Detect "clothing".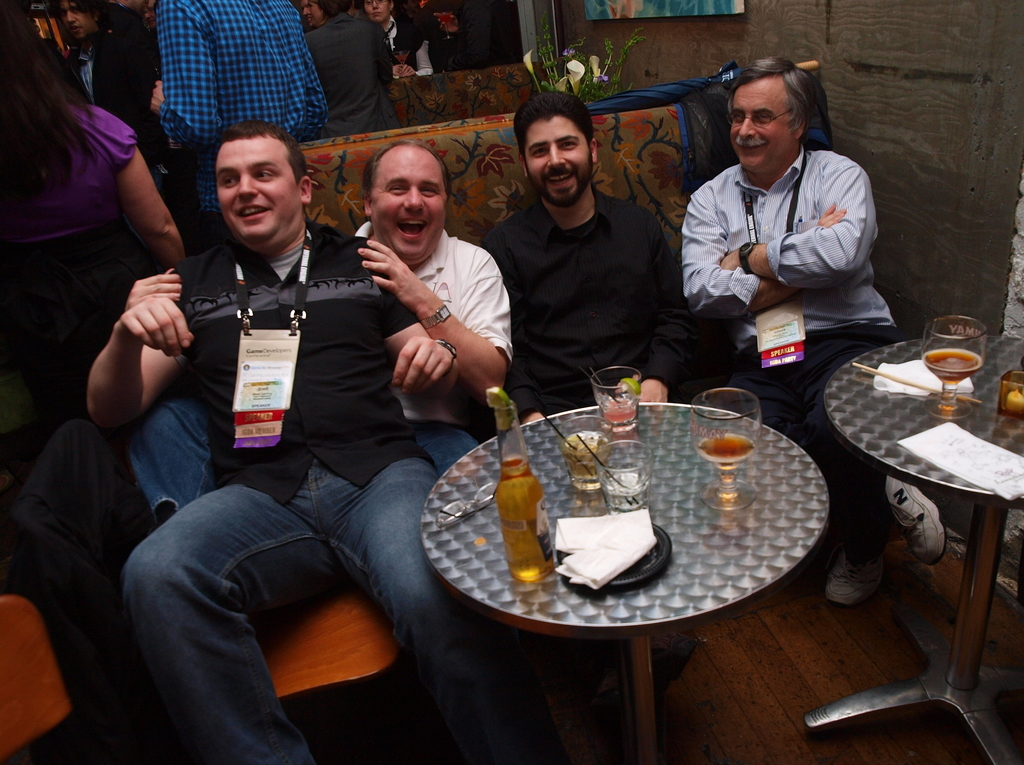
Detected at box(157, 2, 325, 143).
